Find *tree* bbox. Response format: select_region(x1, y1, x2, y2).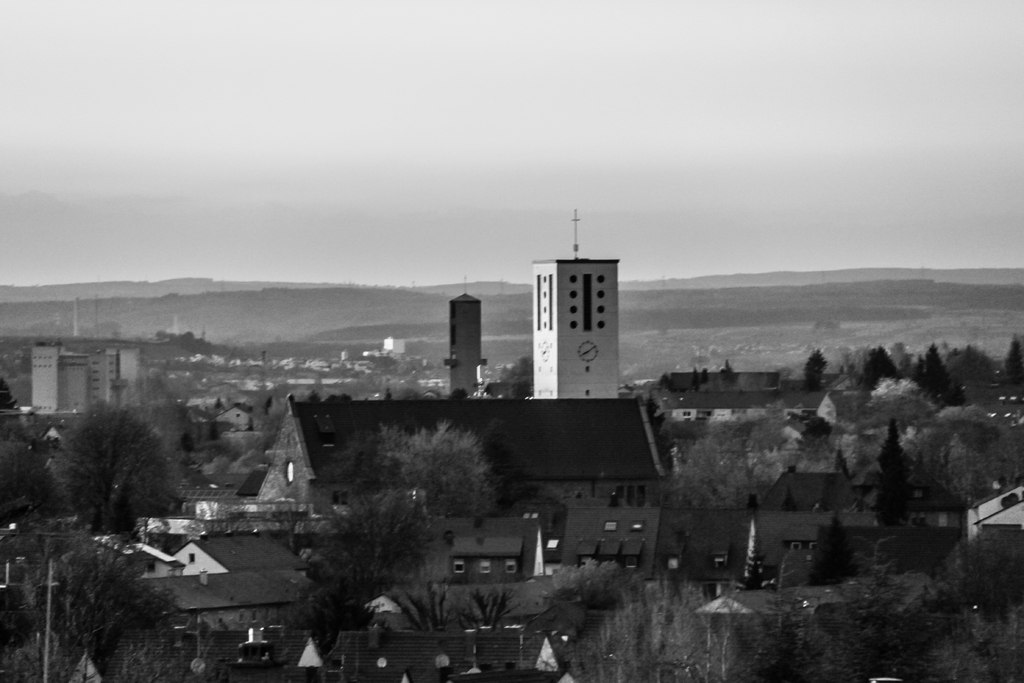
select_region(946, 341, 993, 390).
